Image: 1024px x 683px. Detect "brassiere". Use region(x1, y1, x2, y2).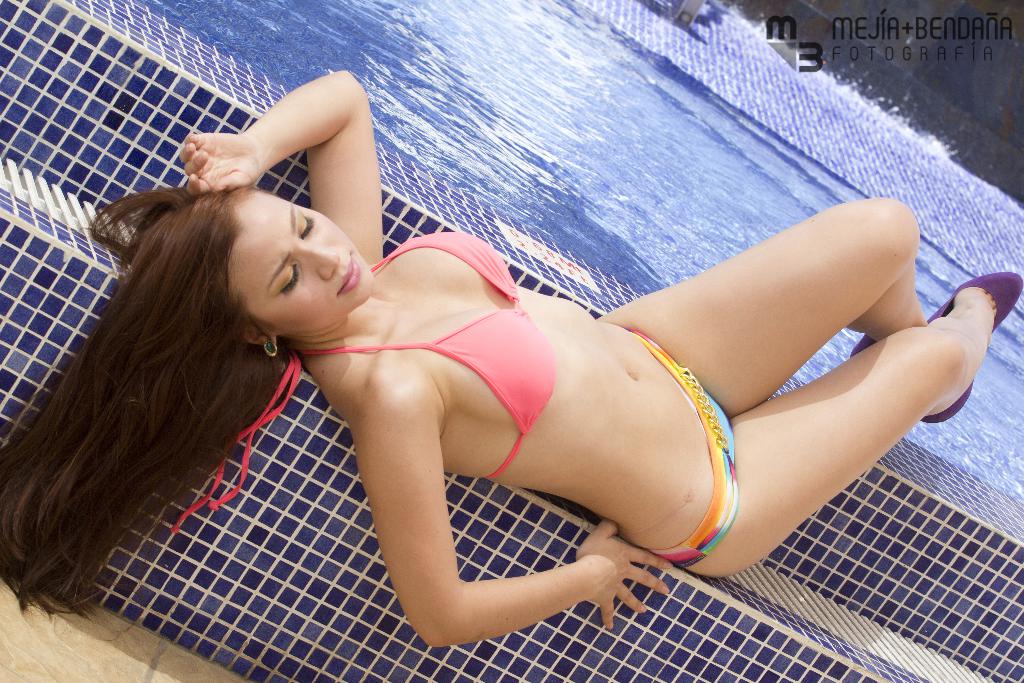
region(163, 224, 560, 536).
